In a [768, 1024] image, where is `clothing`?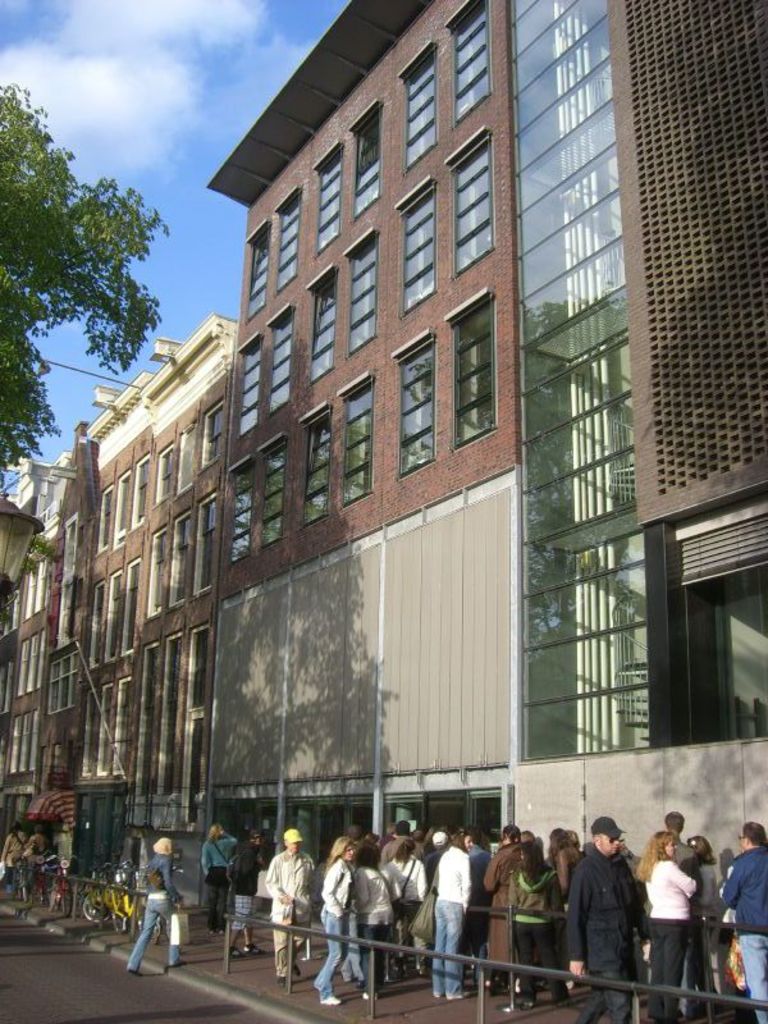
pyautogui.locateOnScreen(0, 831, 23, 895).
